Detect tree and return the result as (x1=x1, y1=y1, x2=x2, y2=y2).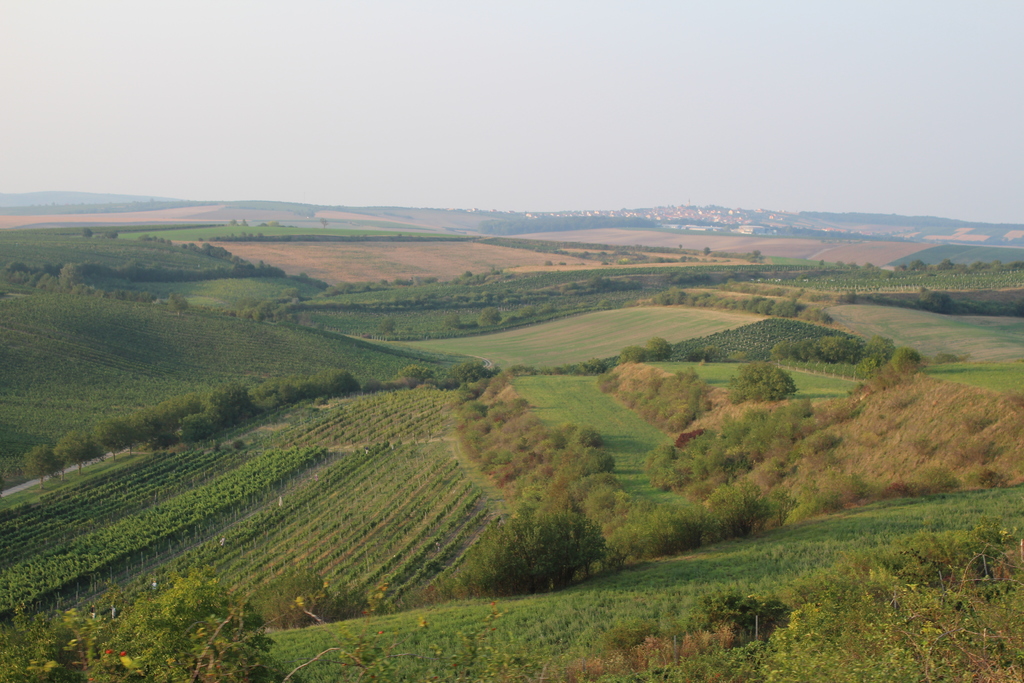
(x1=59, y1=435, x2=74, y2=476).
